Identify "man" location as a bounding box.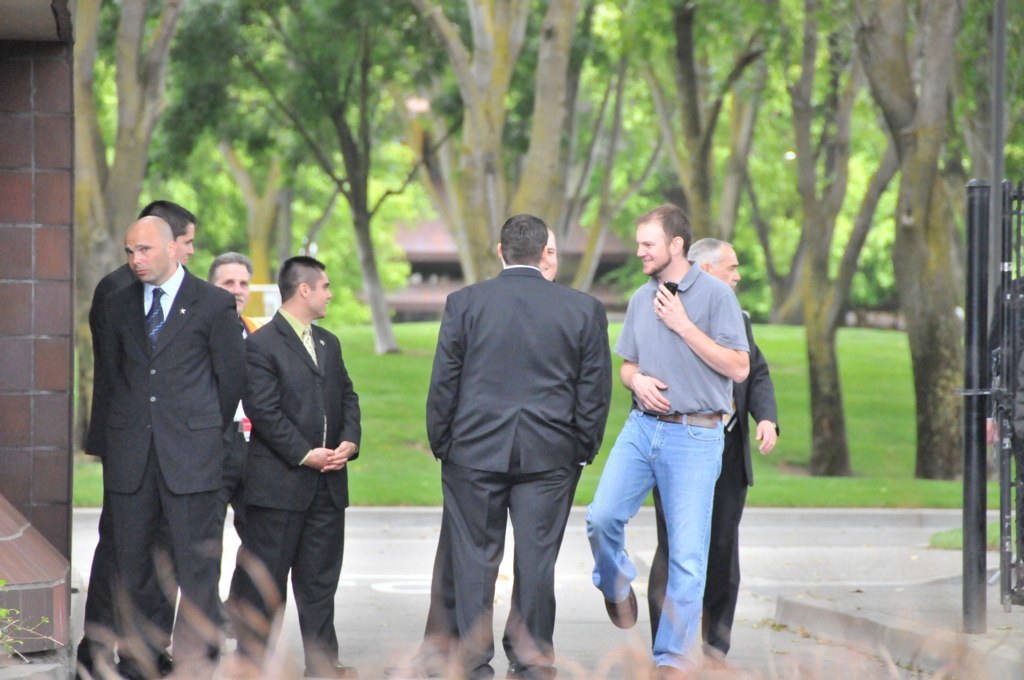
region(418, 226, 558, 679).
